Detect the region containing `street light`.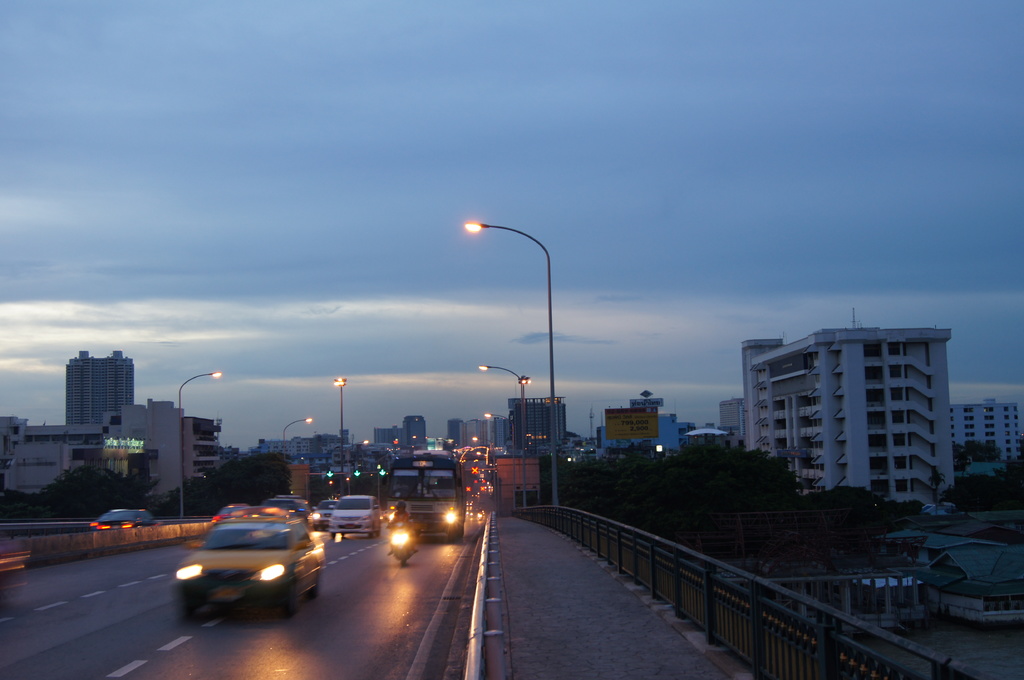
(x1=281, y1=419, x2=321, y2=477).
